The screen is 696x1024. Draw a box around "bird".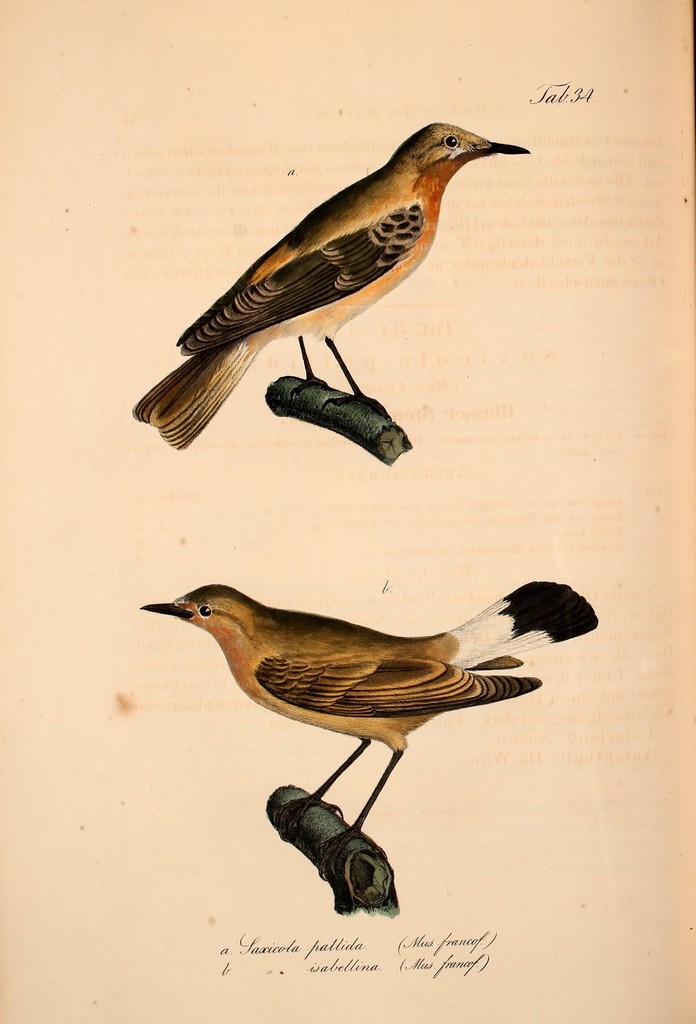
[x1=117, y1=113, x2=528, y2=449].
